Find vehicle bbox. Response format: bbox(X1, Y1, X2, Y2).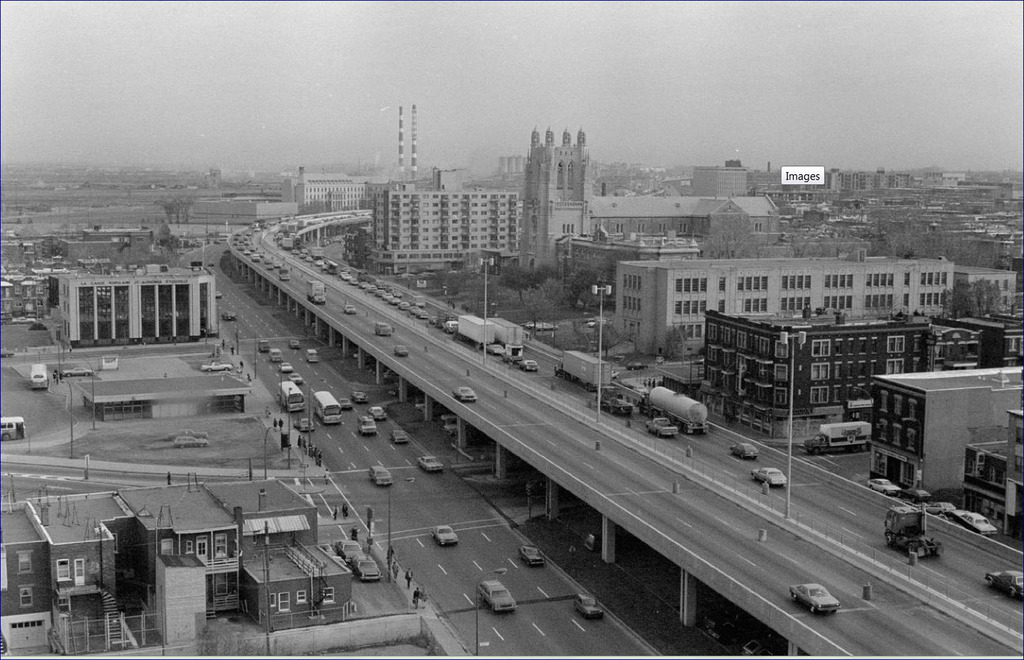
bbox(0, 418, 27, 444).
